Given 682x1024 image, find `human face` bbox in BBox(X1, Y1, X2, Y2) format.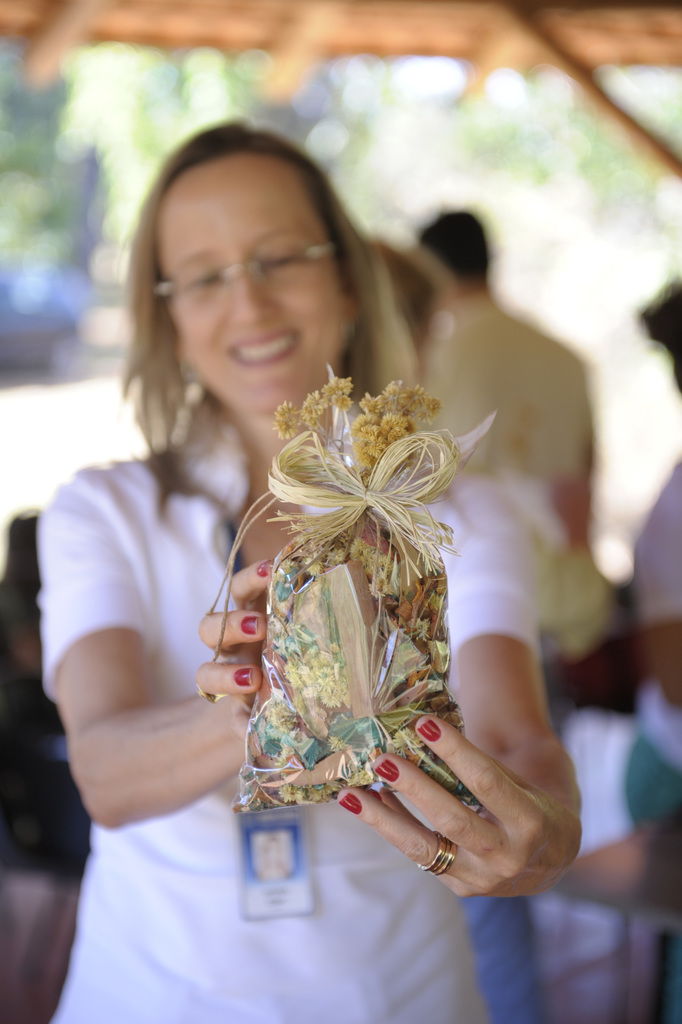
BBox(266, 841, 278, 865).
